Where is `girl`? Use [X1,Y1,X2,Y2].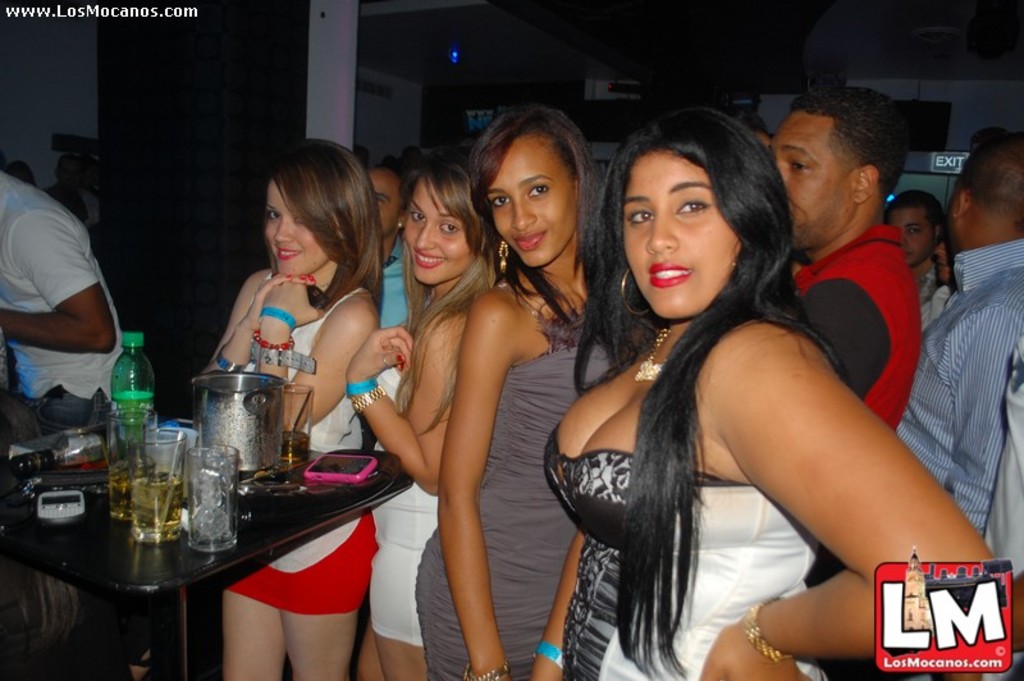
[202,142,385,680].
